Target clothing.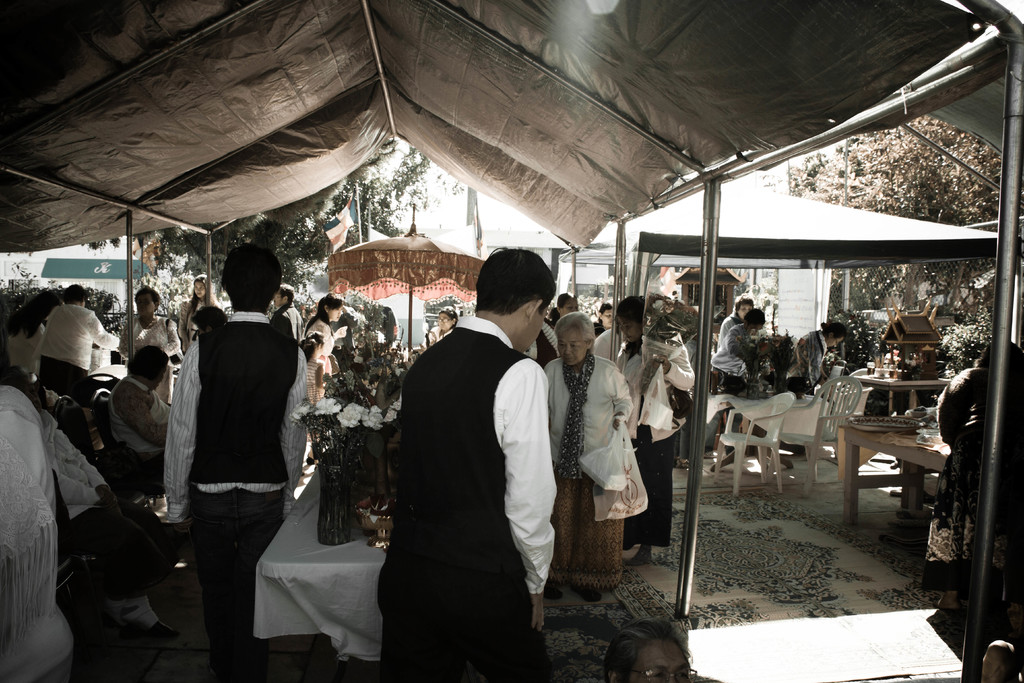
Target region: [left=547, top=352, right=641, bottom=522].
